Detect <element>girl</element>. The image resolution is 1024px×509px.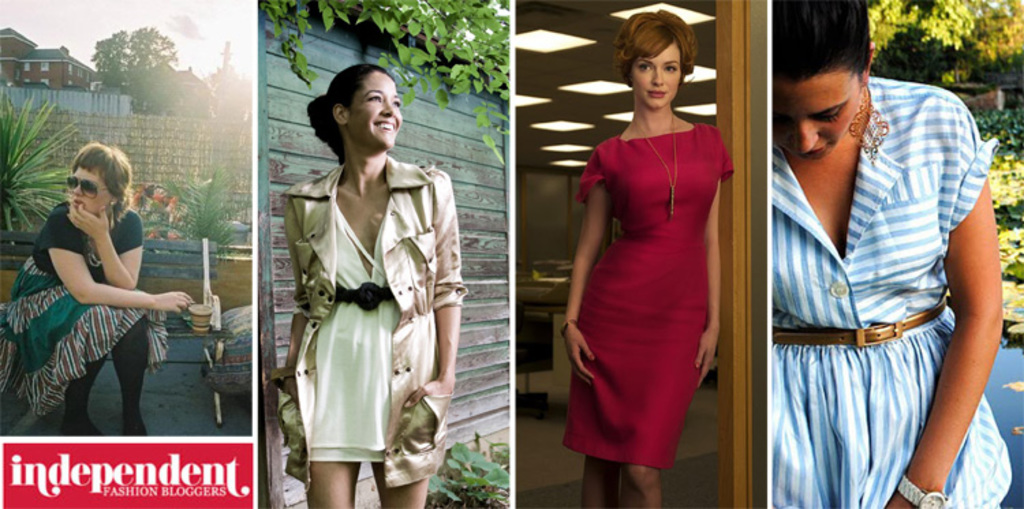
x1=0, y1=130, x2=199, y2=439.
